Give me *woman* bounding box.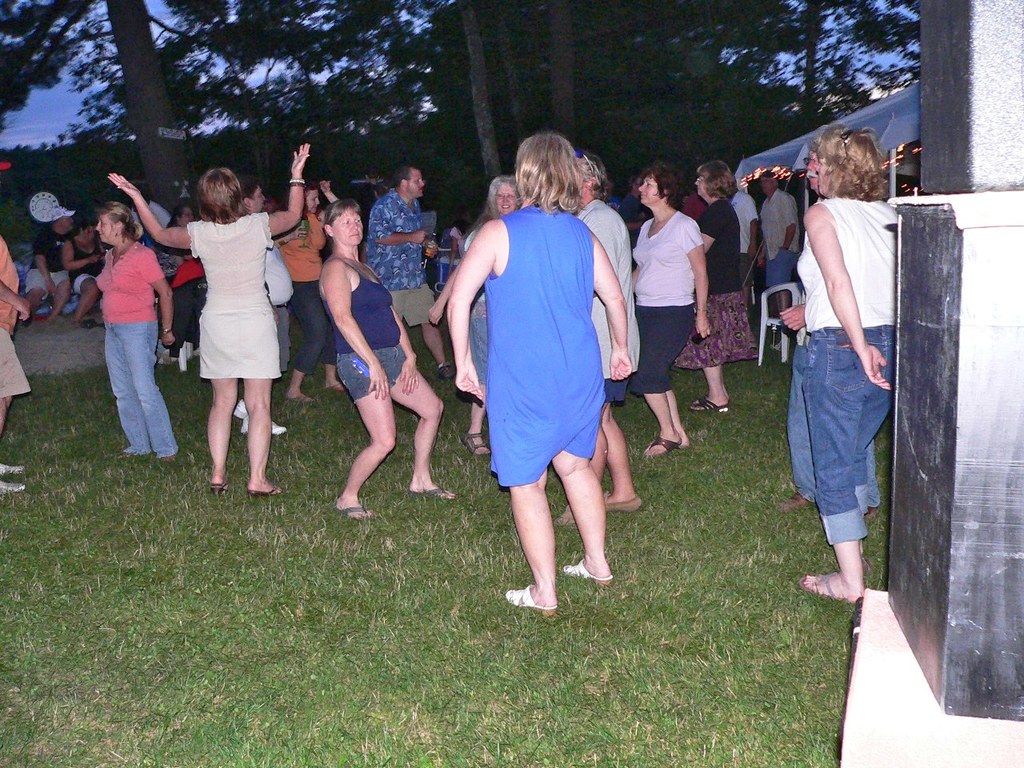
Rect(314, 197, 445, 519).
